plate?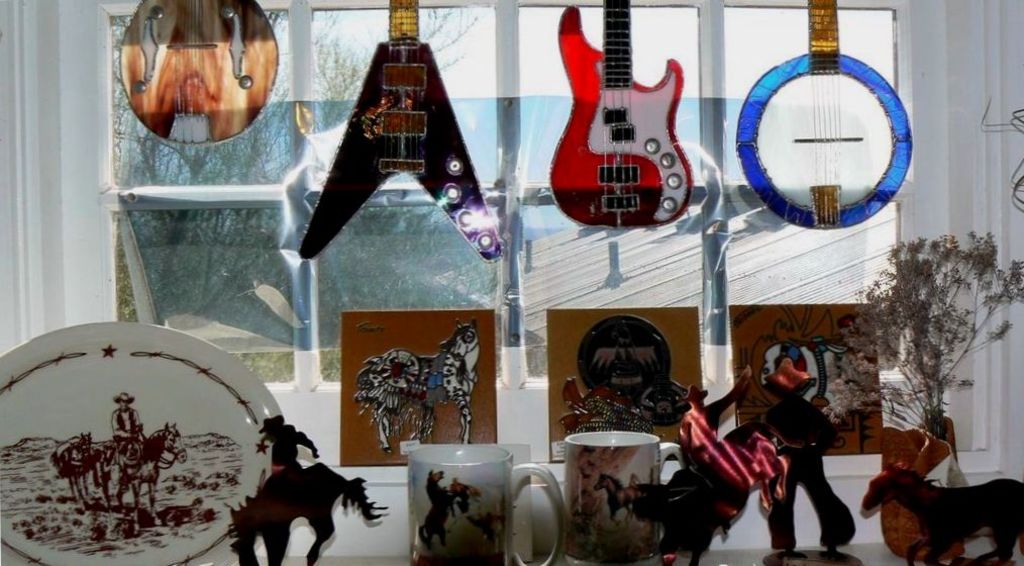
box(25, 313, 310, 555)
